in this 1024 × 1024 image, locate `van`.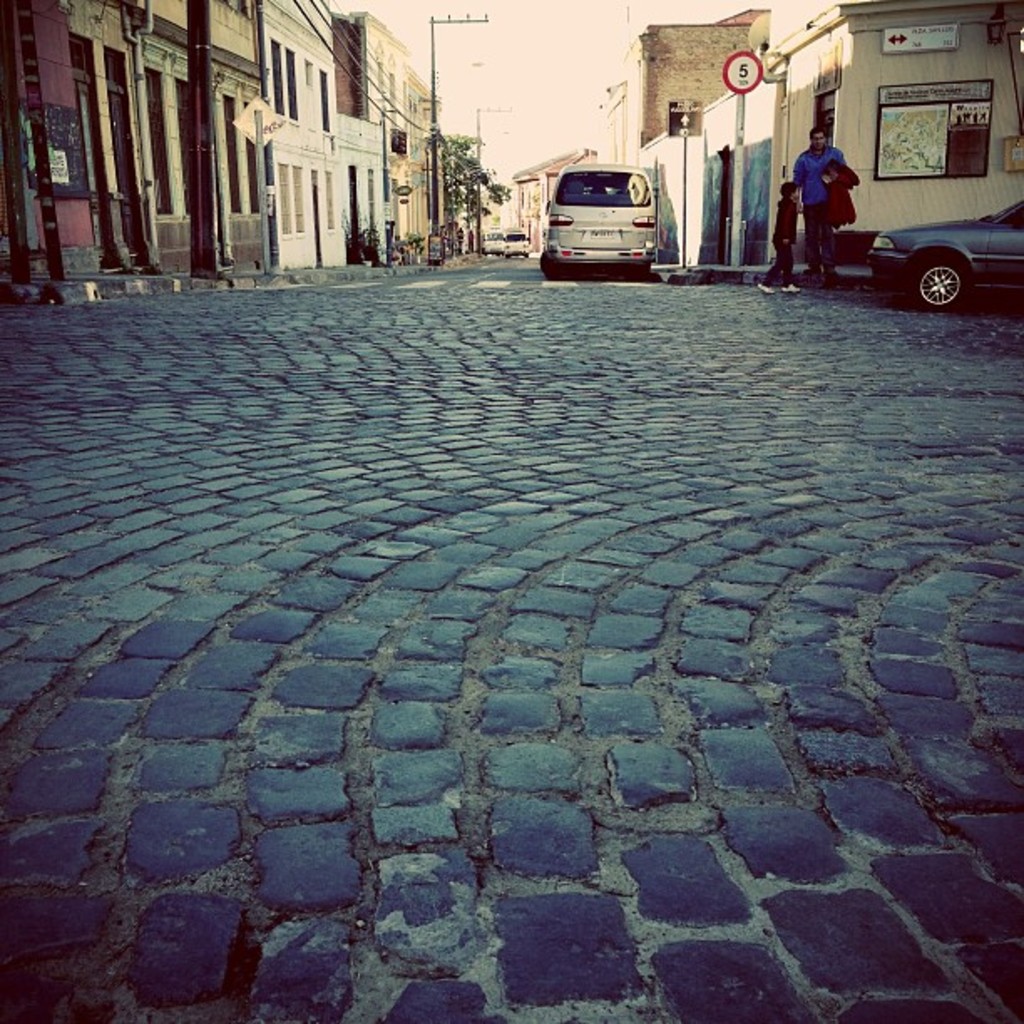
Bounding box: <region>544, 159, 661, 278</region>.
